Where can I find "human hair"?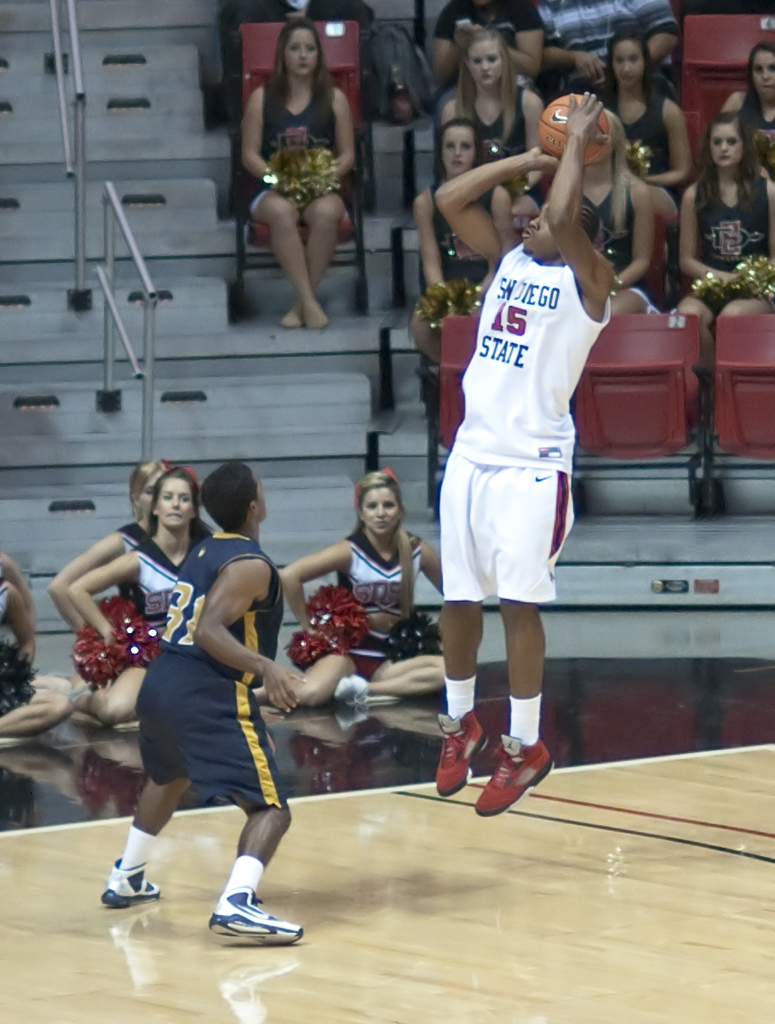
You can find it at (457,18,525,137).
